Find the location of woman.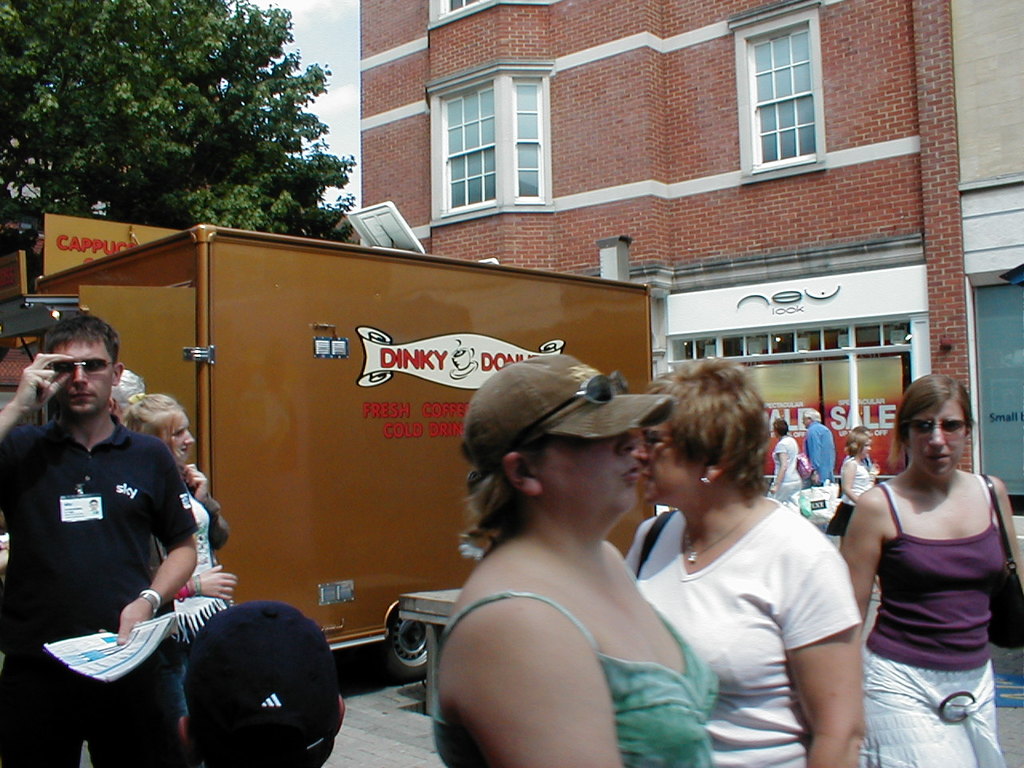
Location: <region>115, 386, 245, 742</region>.
